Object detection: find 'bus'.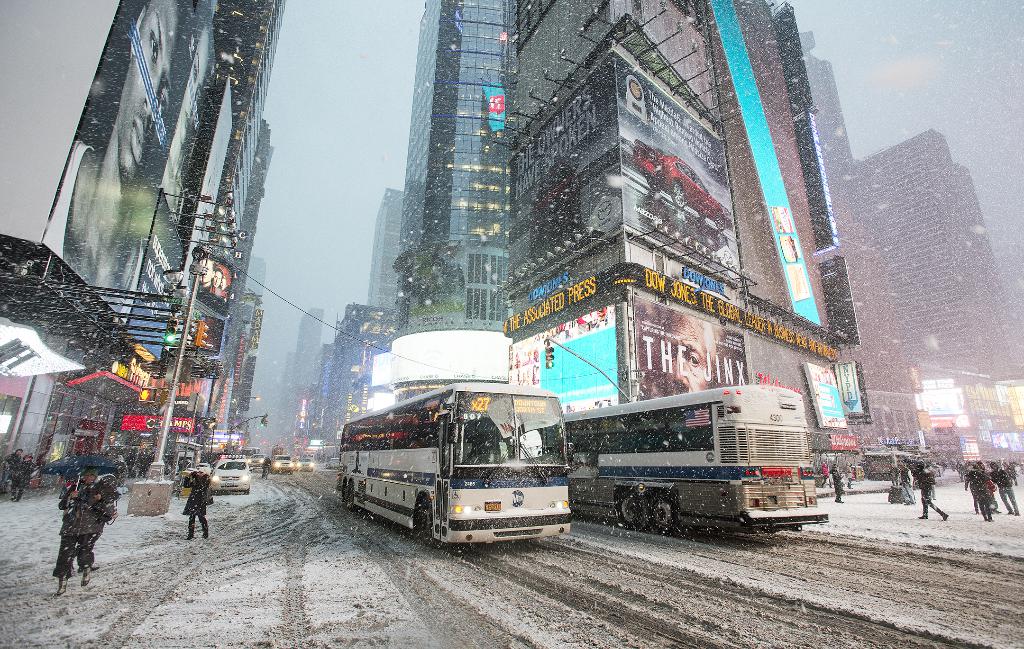
detection(335, 386, 578, 550).
